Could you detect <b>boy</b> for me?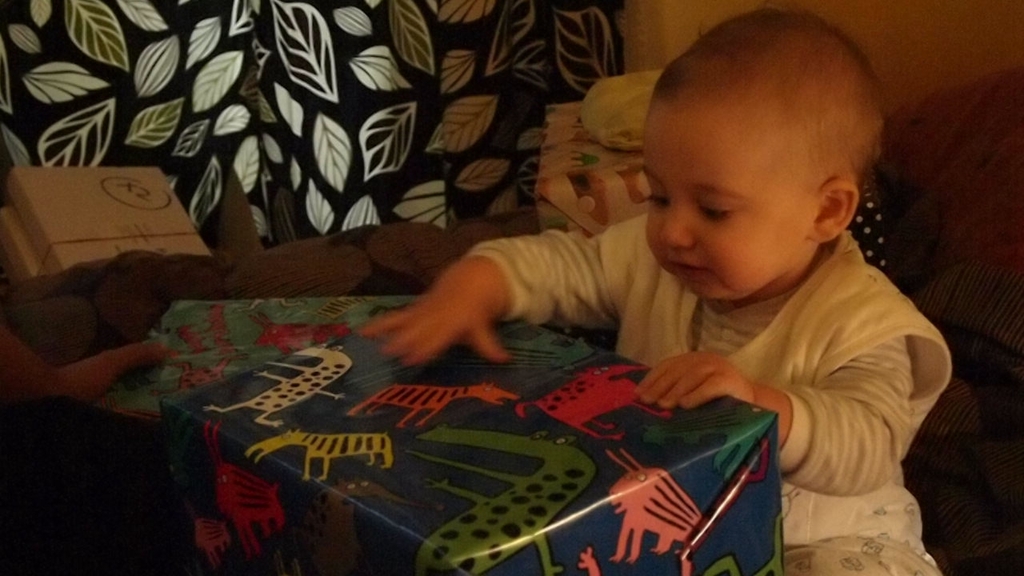
Detection result: 360:14:950:574.
